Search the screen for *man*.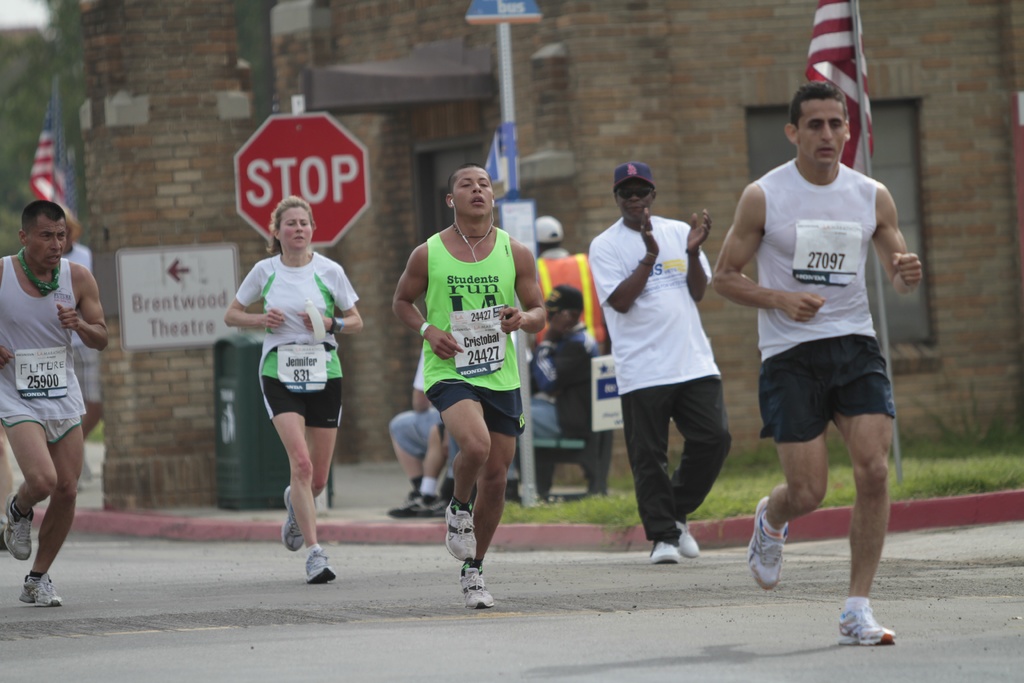
Found at {"left": 509, "top": 276, "right": 609, "bottom": 502}.
